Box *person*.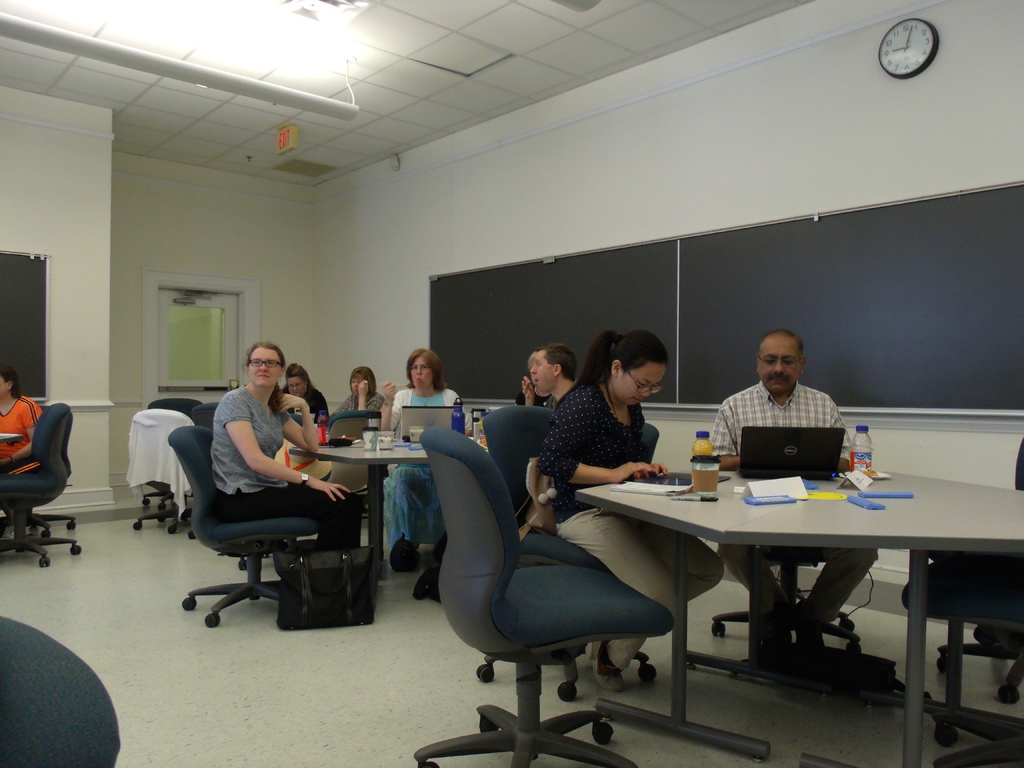
crop(346, 362, 382, 410).
